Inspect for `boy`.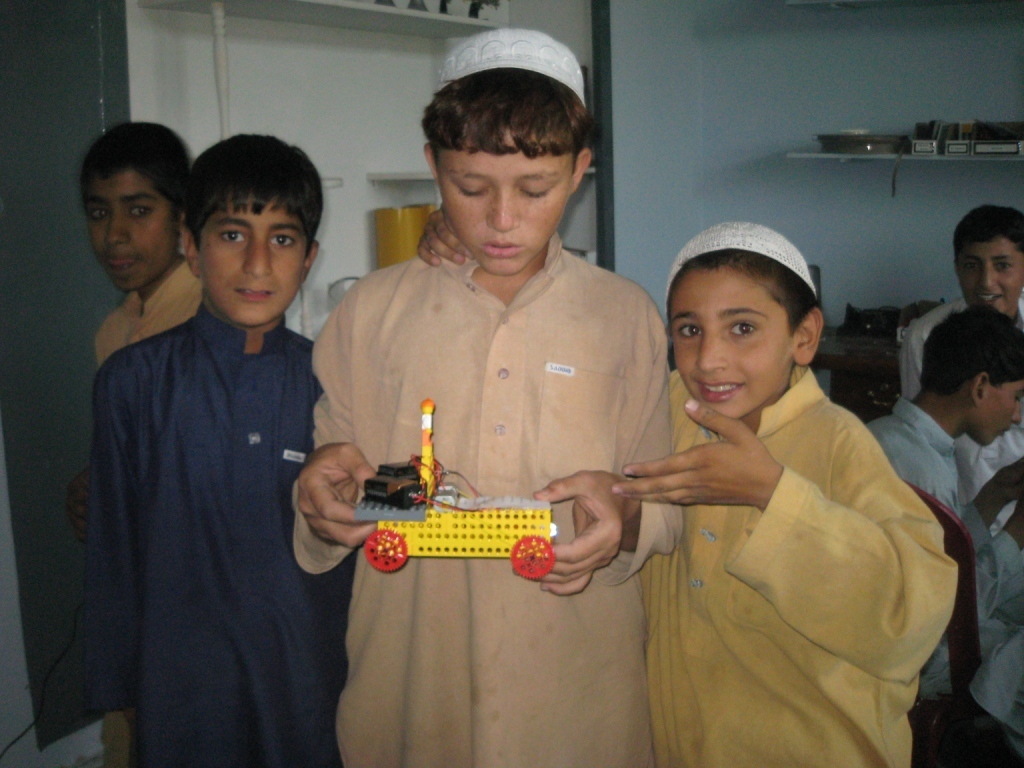
Inspection: (x1=903, y1=202, x2=1023, y2=767).
